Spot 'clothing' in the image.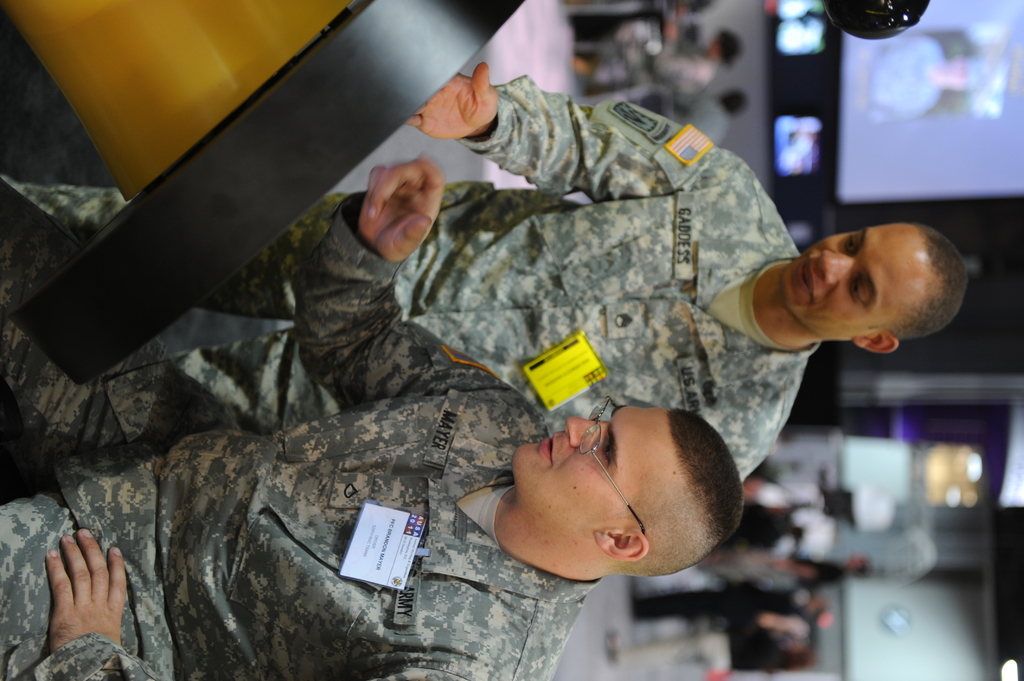
'clothing' found at bbox=[640, 100, 726, 132].
